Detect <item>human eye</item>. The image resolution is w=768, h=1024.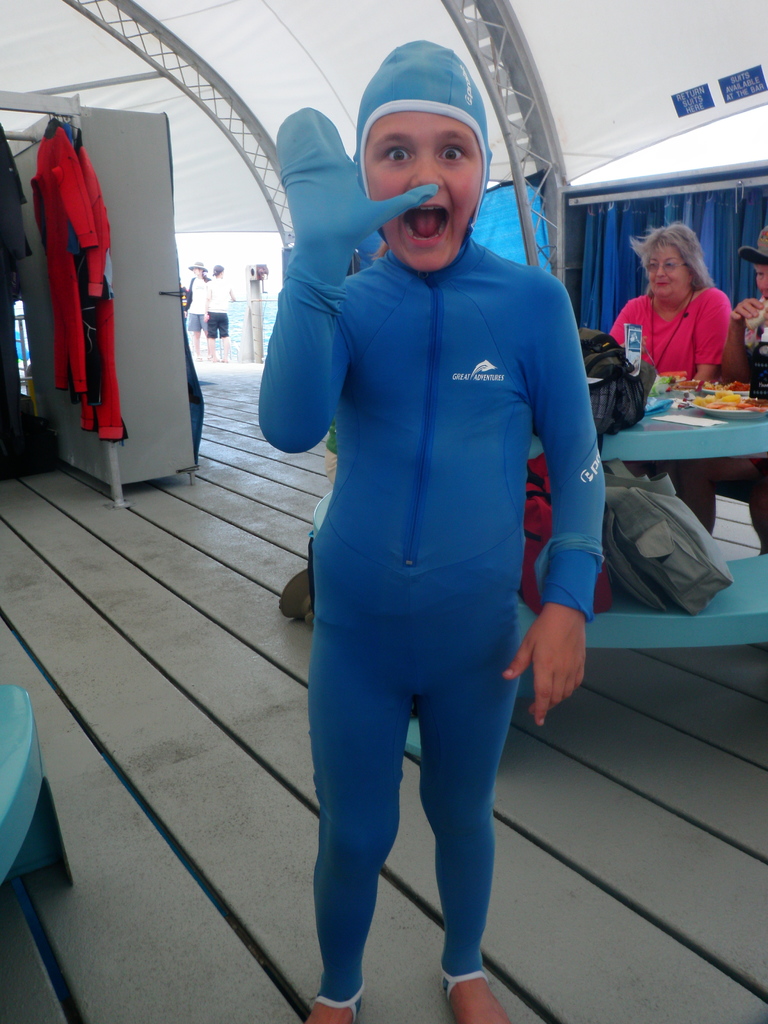
crop(436, 142, 469, 163).
